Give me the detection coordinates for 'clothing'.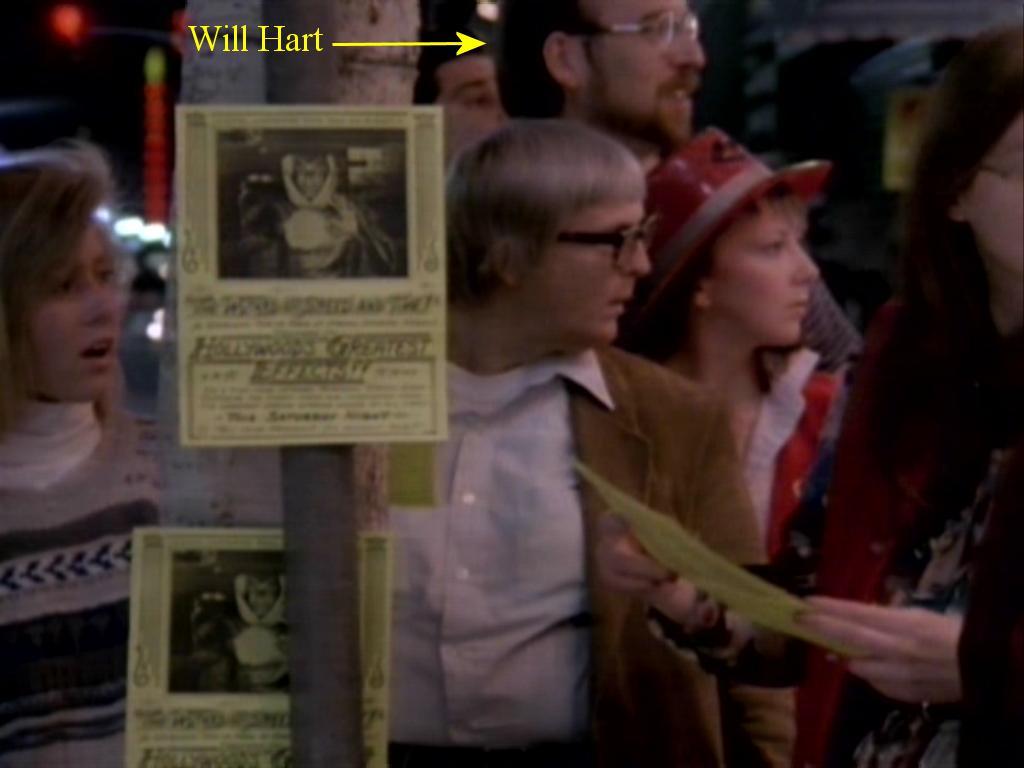
BBox(0, 0, 1023, 767).
